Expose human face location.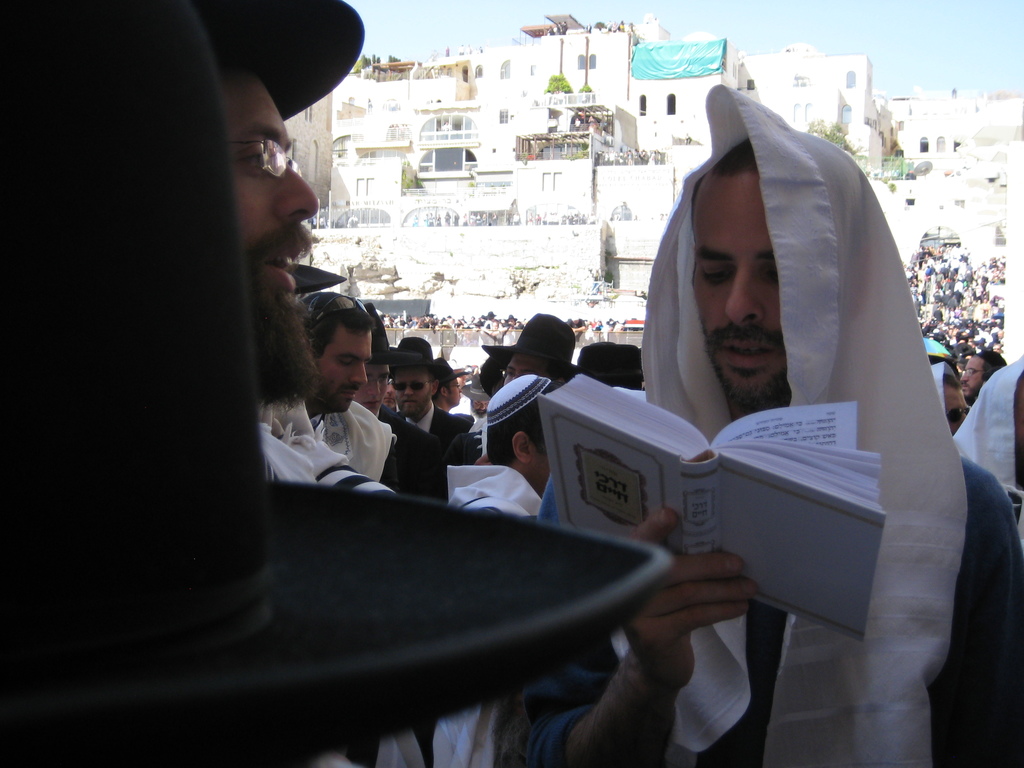
Exposed at (452, 378, 460, 399).
